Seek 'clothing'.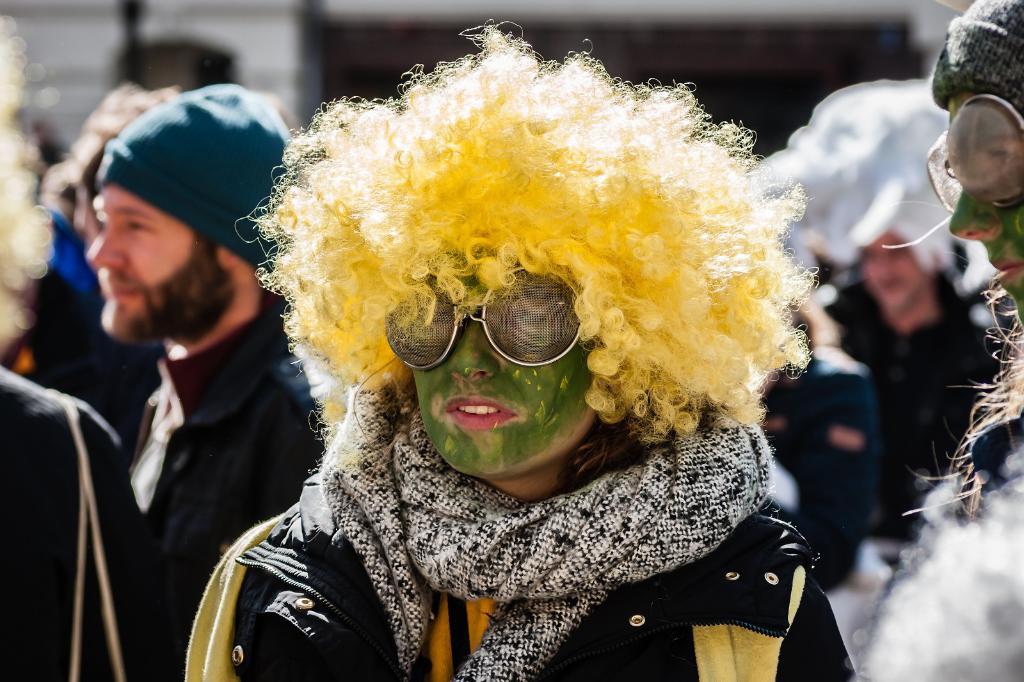
{"x1": 833, "y1": 278, "x2": 994, "y2": 514}.
